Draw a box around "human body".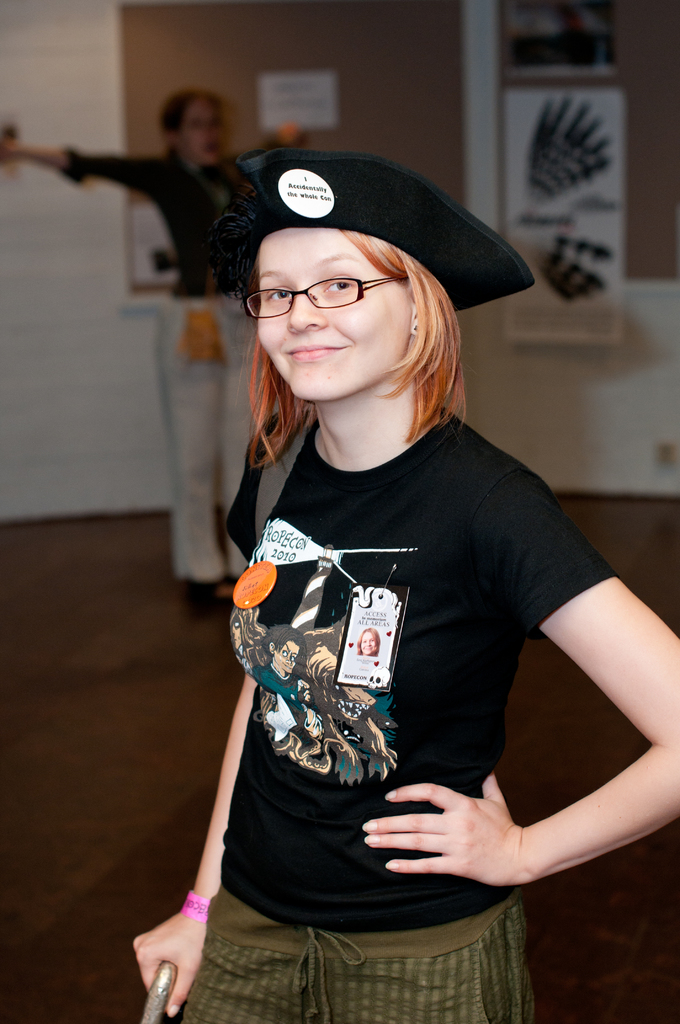
bbox(0, 87, 316, 610).
